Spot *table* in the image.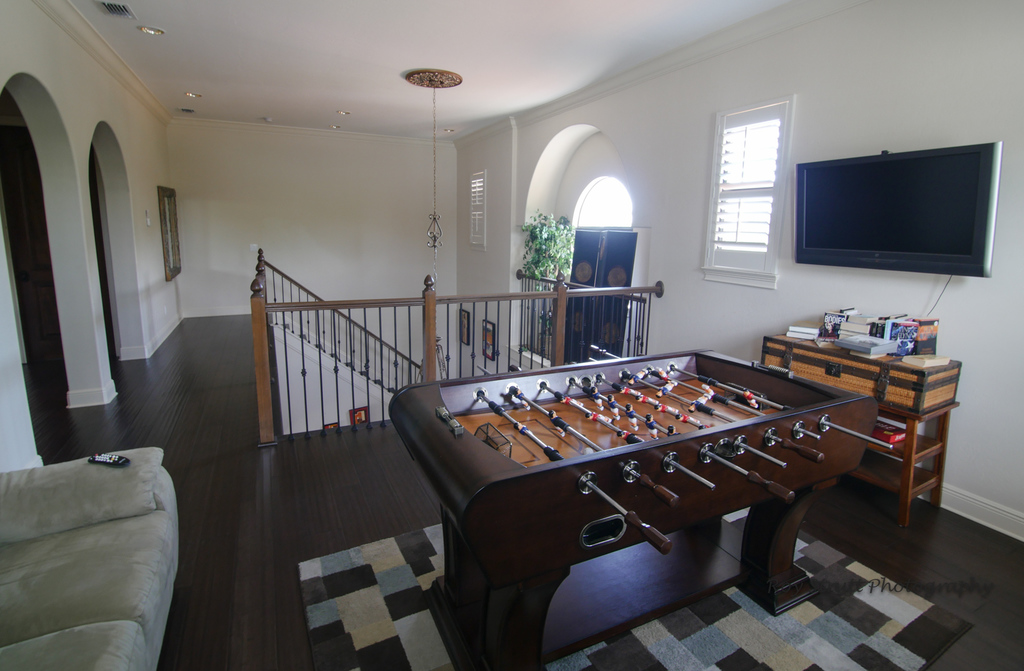
*table* found at 847:402:963:521.
